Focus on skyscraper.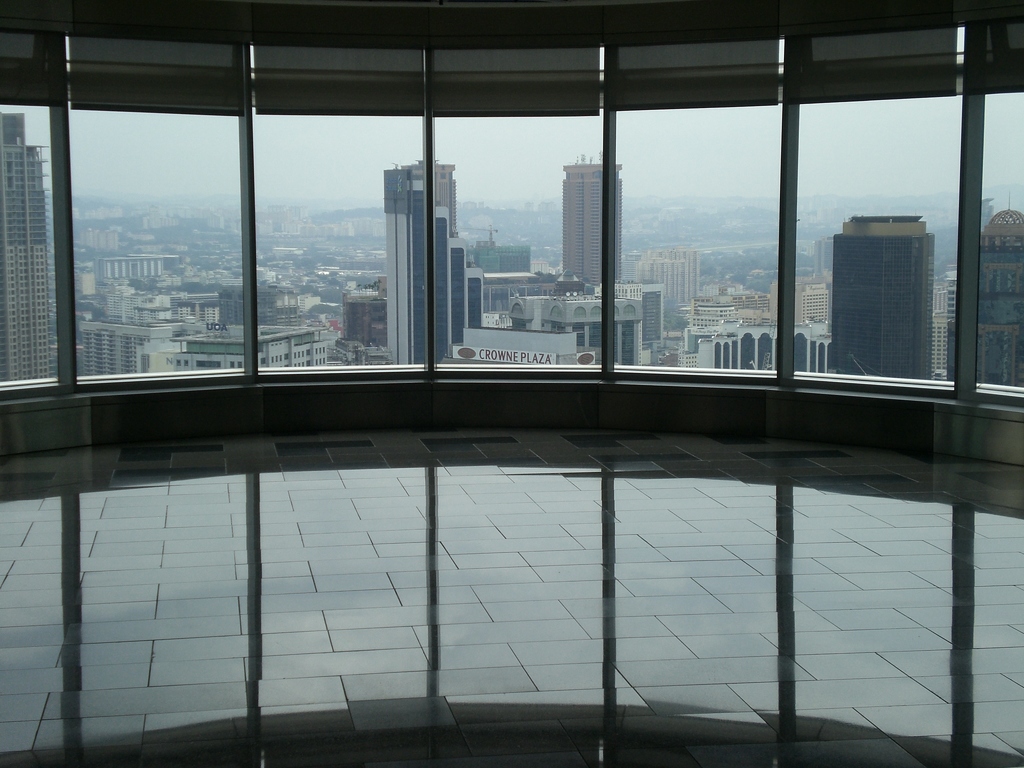
Focused at 837:179:944:379.
